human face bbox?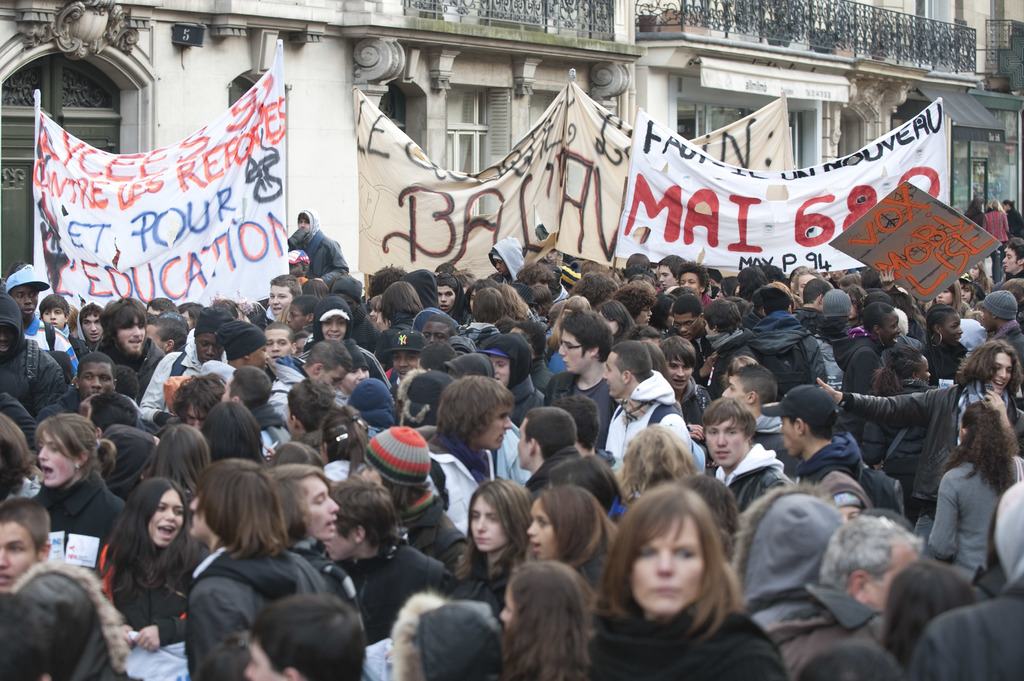
Rect(145, 324, 166, 349)
